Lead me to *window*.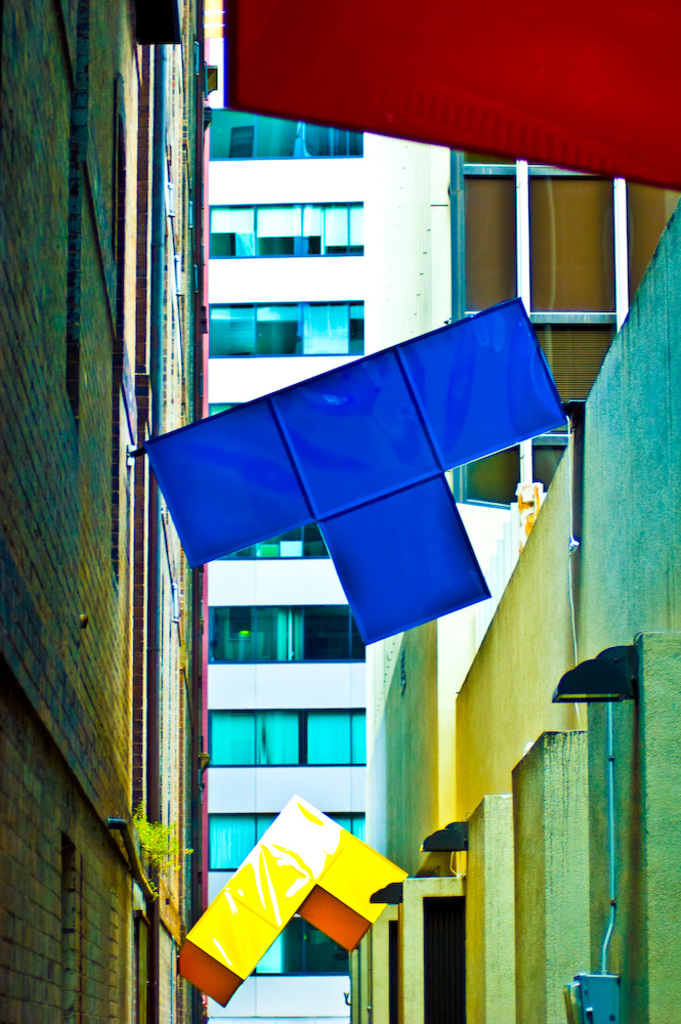
Lead to l=208, t=815, r=369, b=874.
